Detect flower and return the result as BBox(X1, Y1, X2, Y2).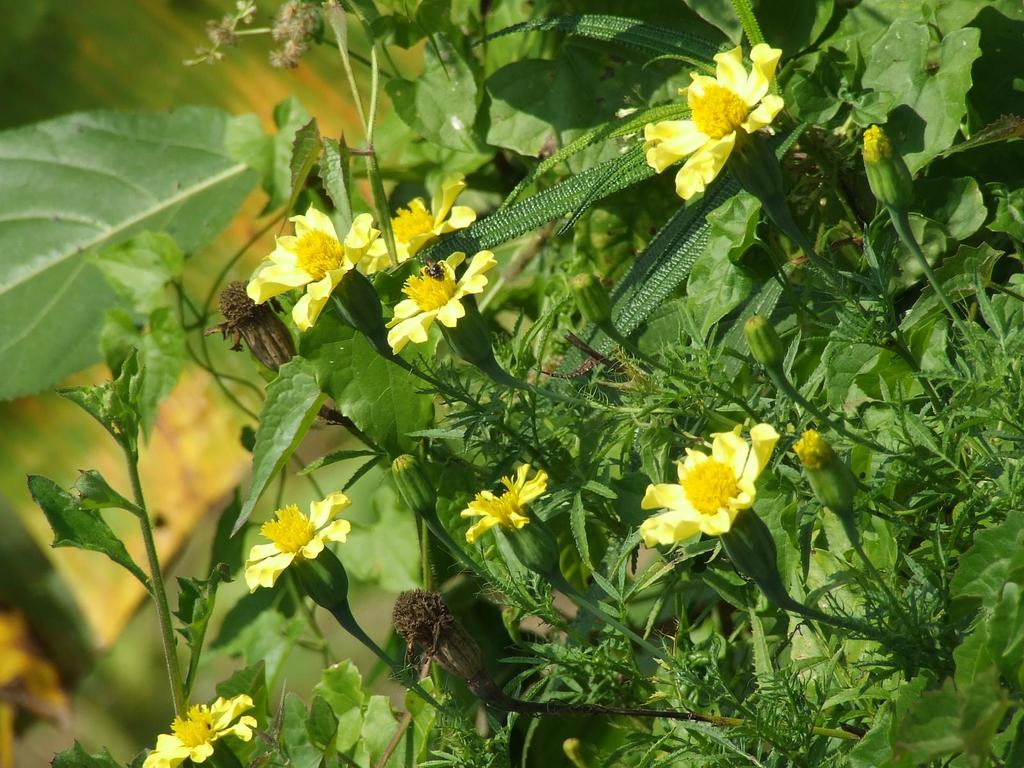
BBox(242, 198, 385, 335).
